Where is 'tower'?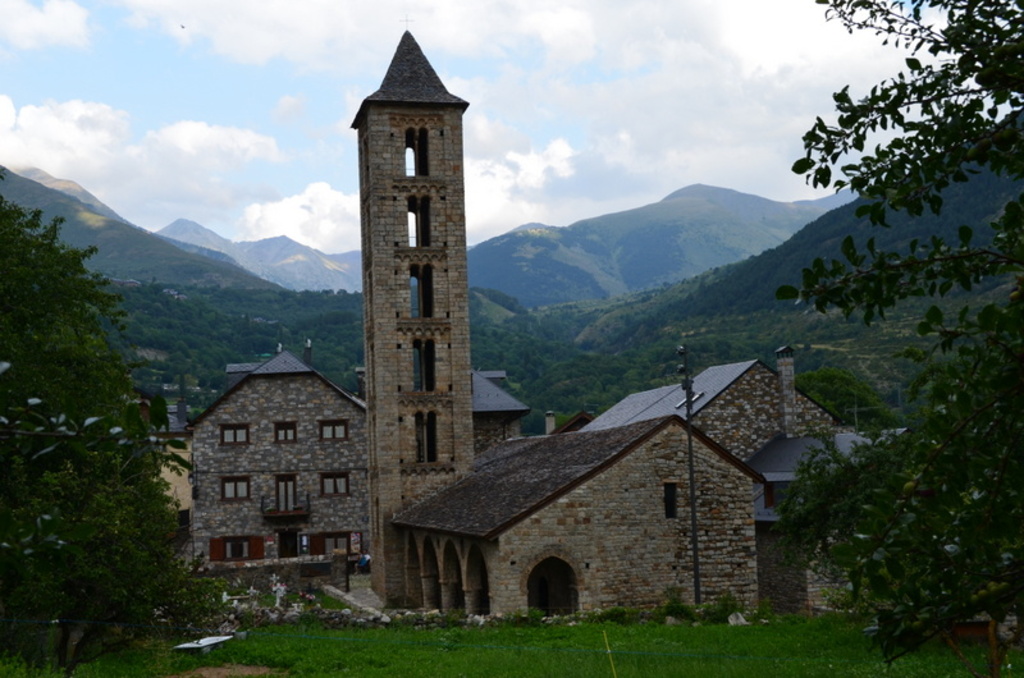
crop(352, 29, 474, 597).
